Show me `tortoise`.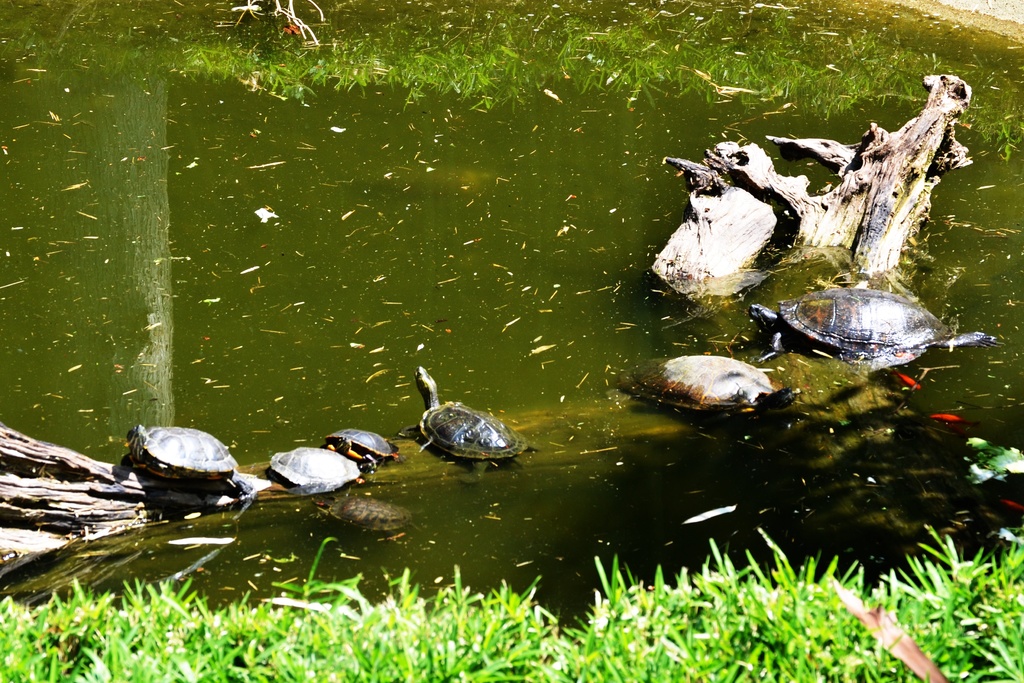
`tortoise` is here: {"x1": 323, "y1": 497, "x2": 412, "y2": 539}.
